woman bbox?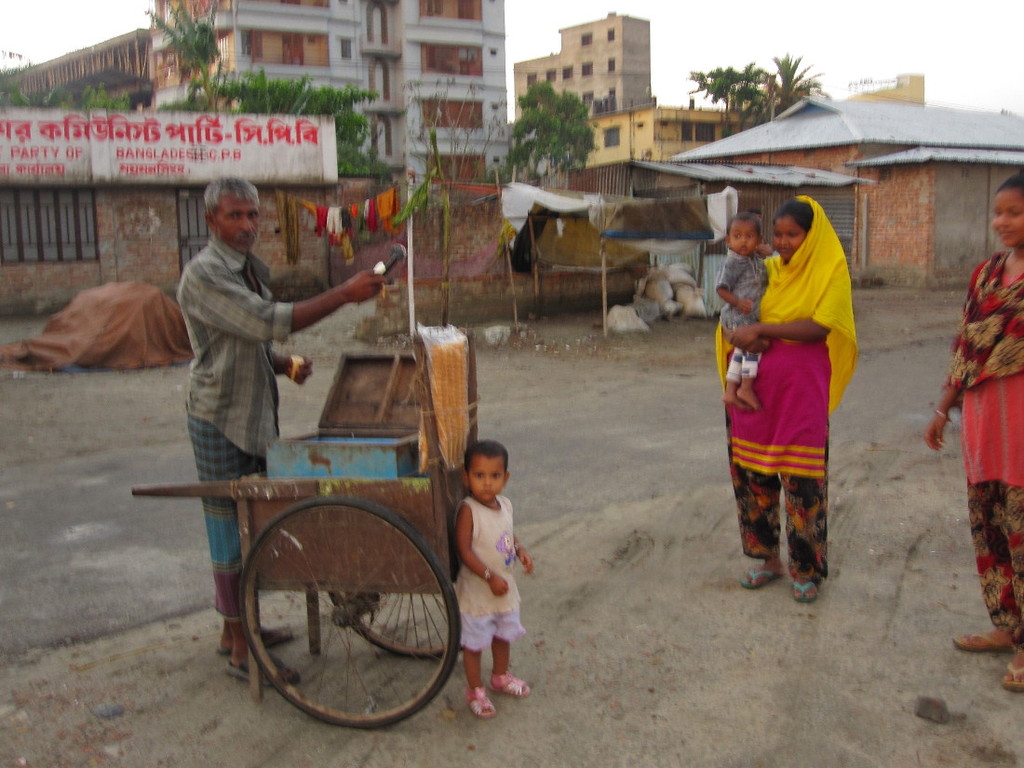
{"x1": 922, "y1": 168, "x2": 1023, "y2": 689}
